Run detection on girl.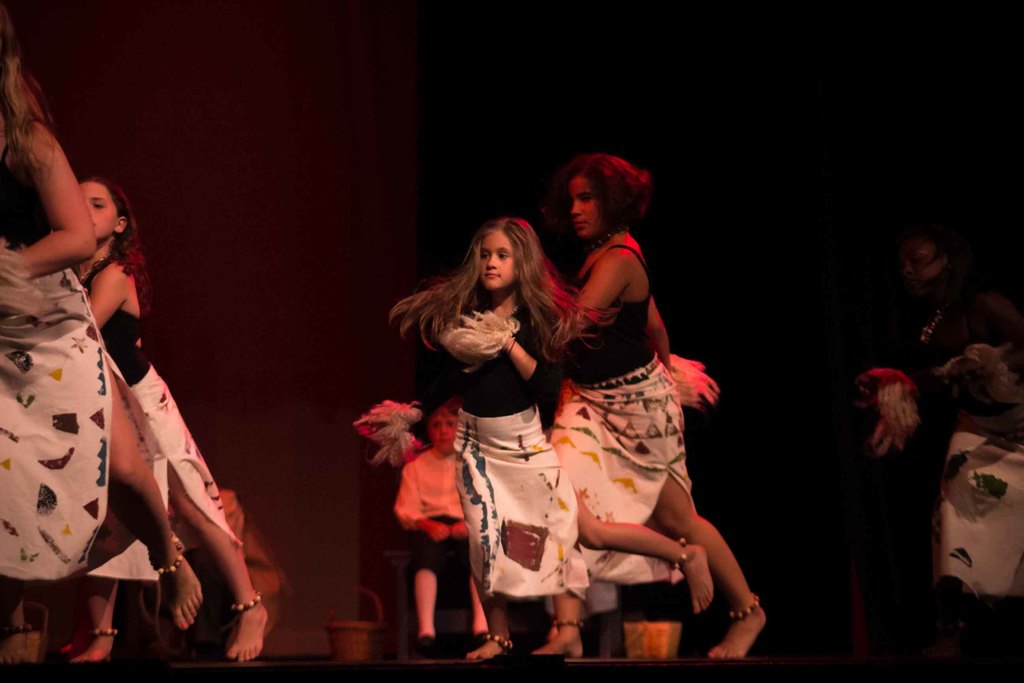
Result: (388, 217, 609, 662).
